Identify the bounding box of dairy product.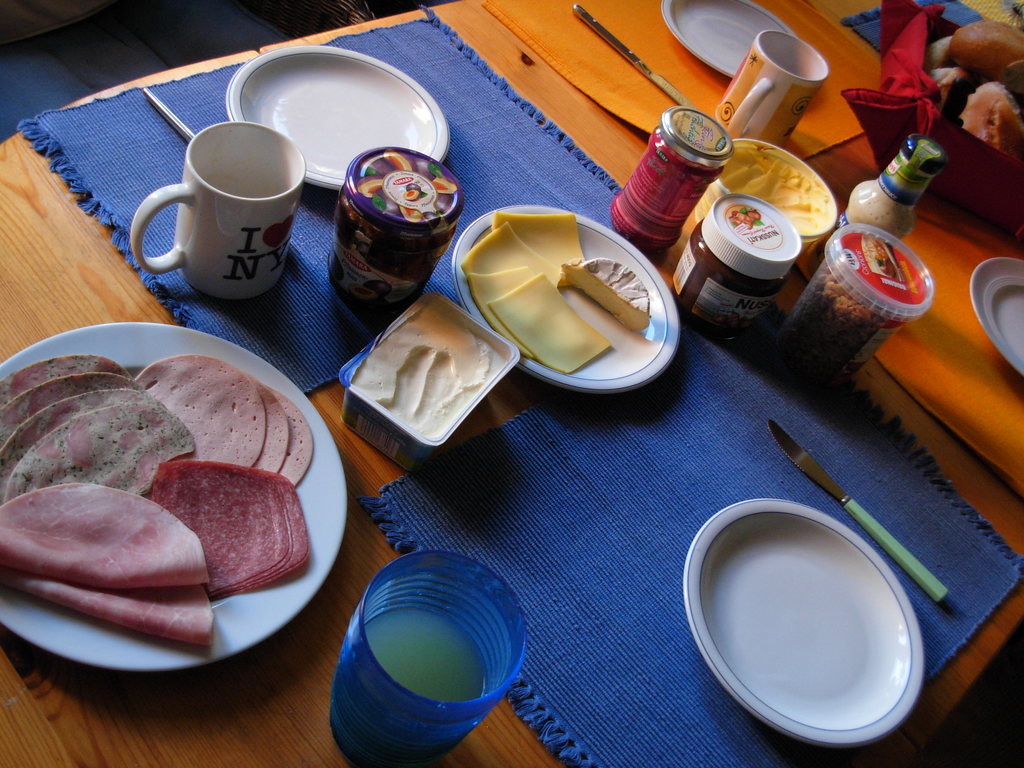
left=494, top=212, right=581, bottom=284.
